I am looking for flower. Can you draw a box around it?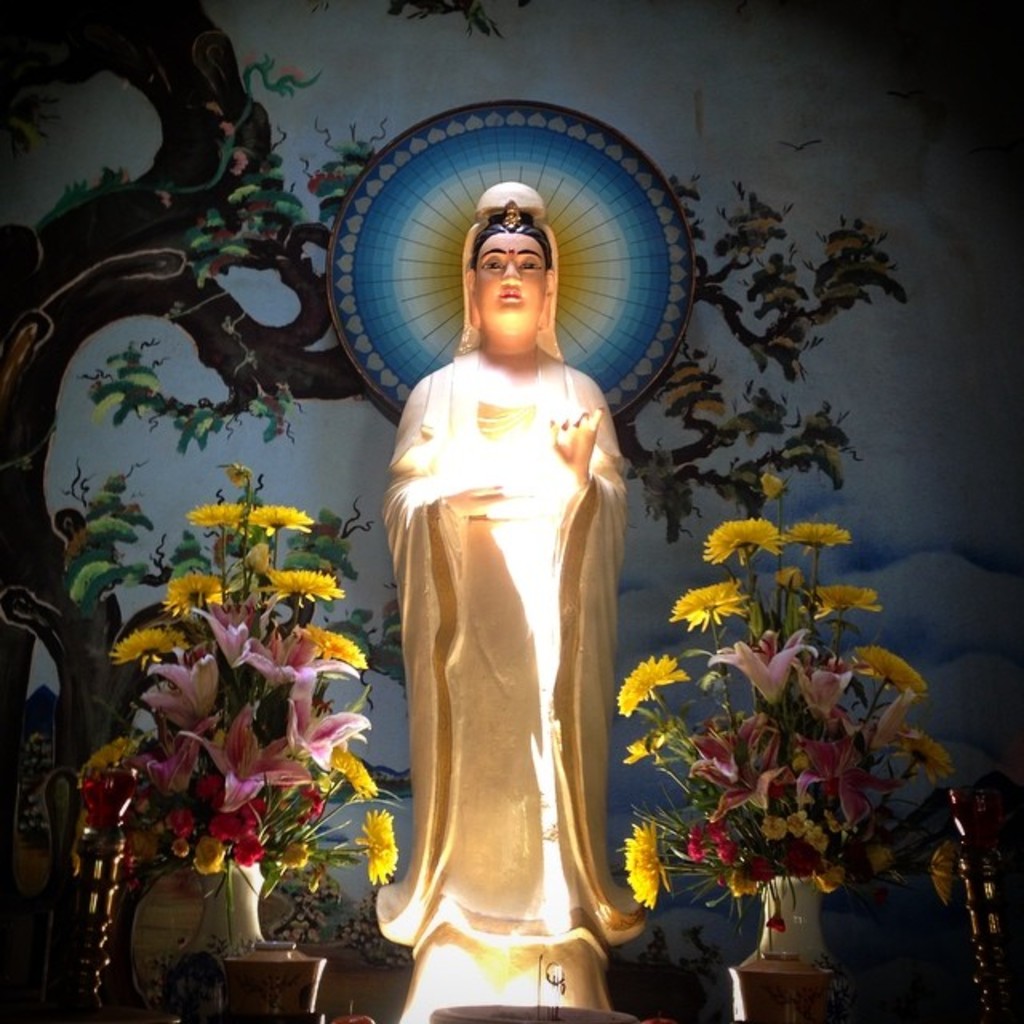
Sure, the bounding box is 242, 501, 323, 533.
